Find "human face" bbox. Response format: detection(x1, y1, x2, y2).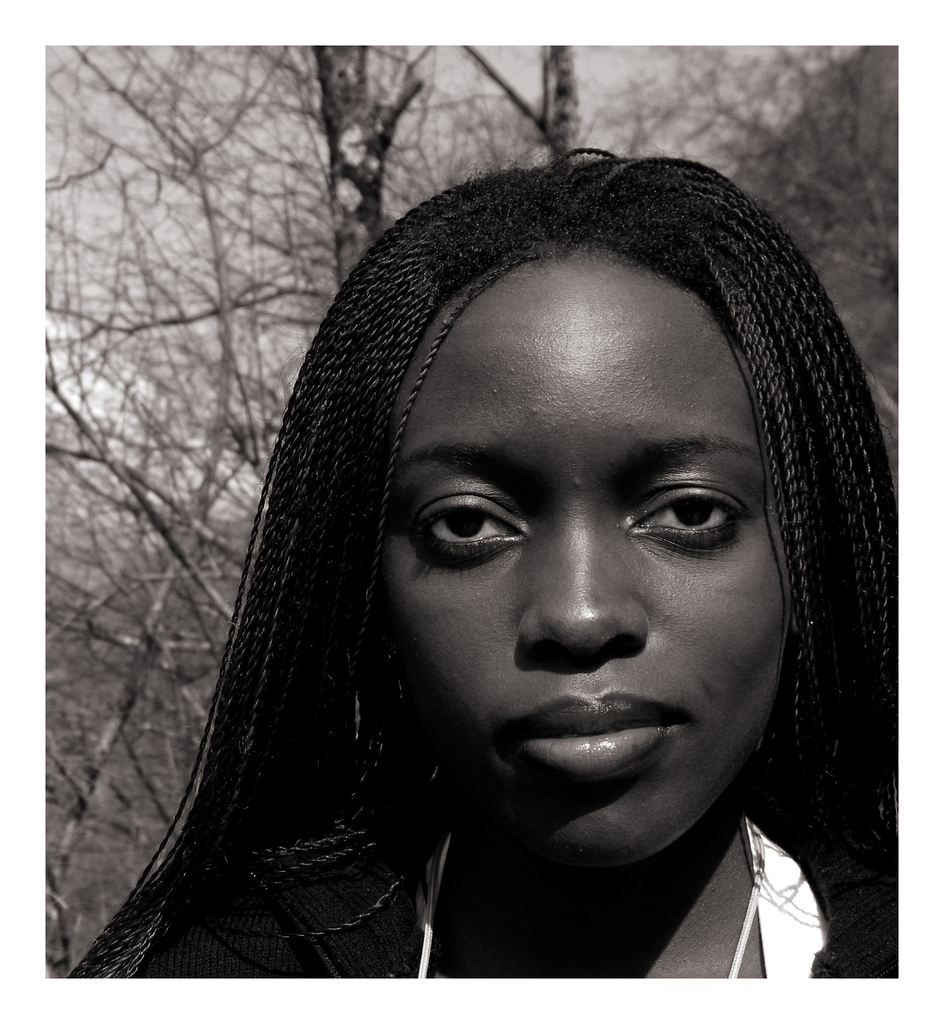
detection(382, 257, 781, 855).
